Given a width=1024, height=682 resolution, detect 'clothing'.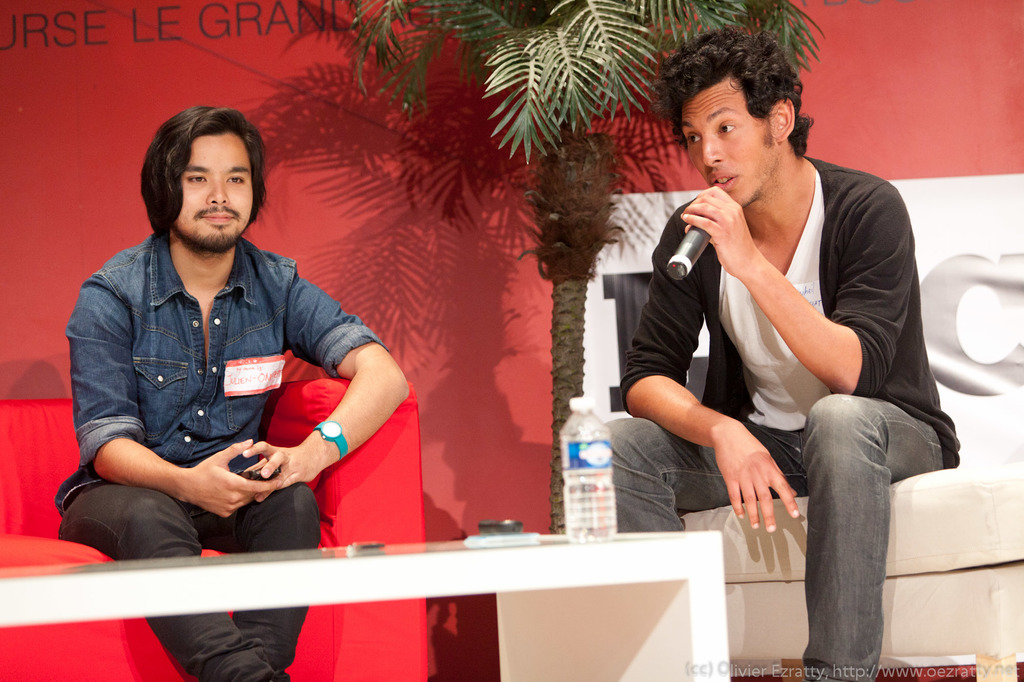
592:140:959:681.
